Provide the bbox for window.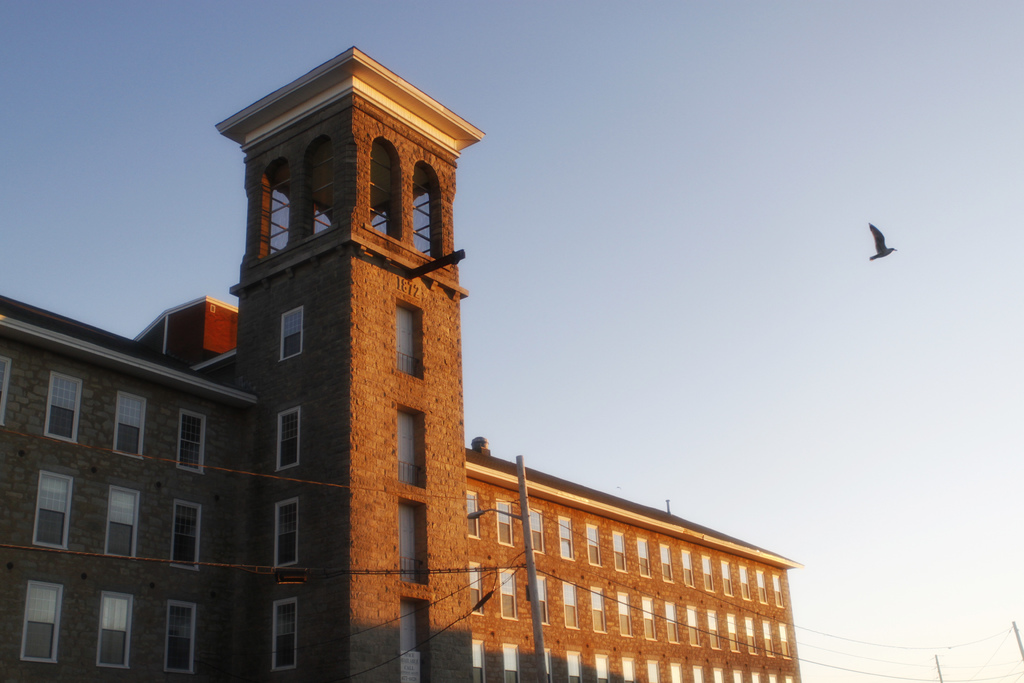
l=564, t=652, r=582, b=682.
